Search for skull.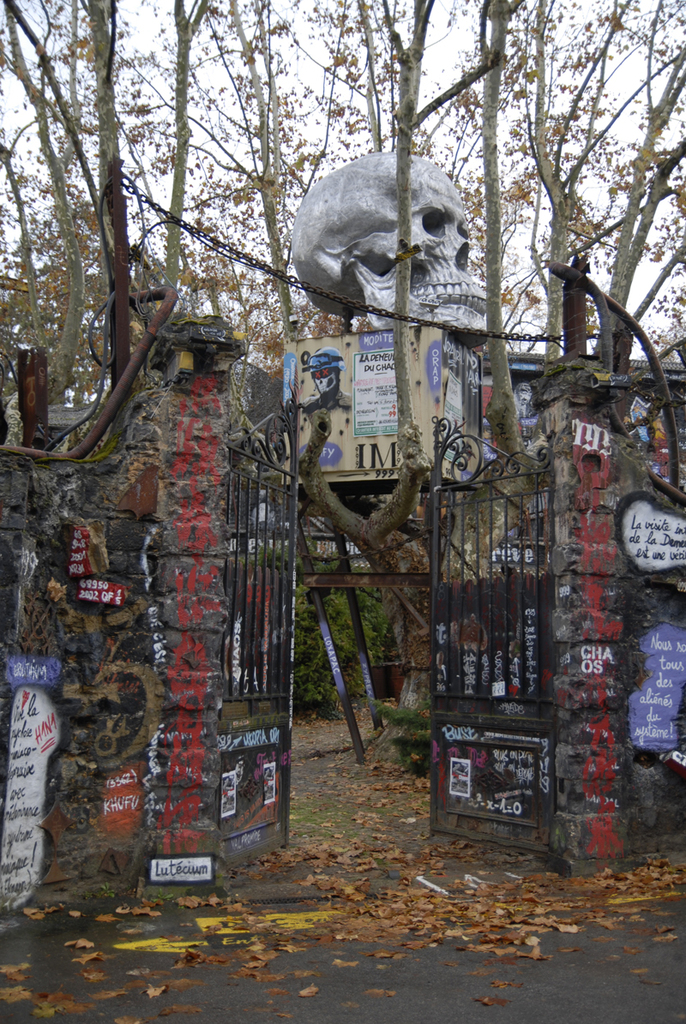
Found at (x1=291, y1=156, x2=488, y2=334).
